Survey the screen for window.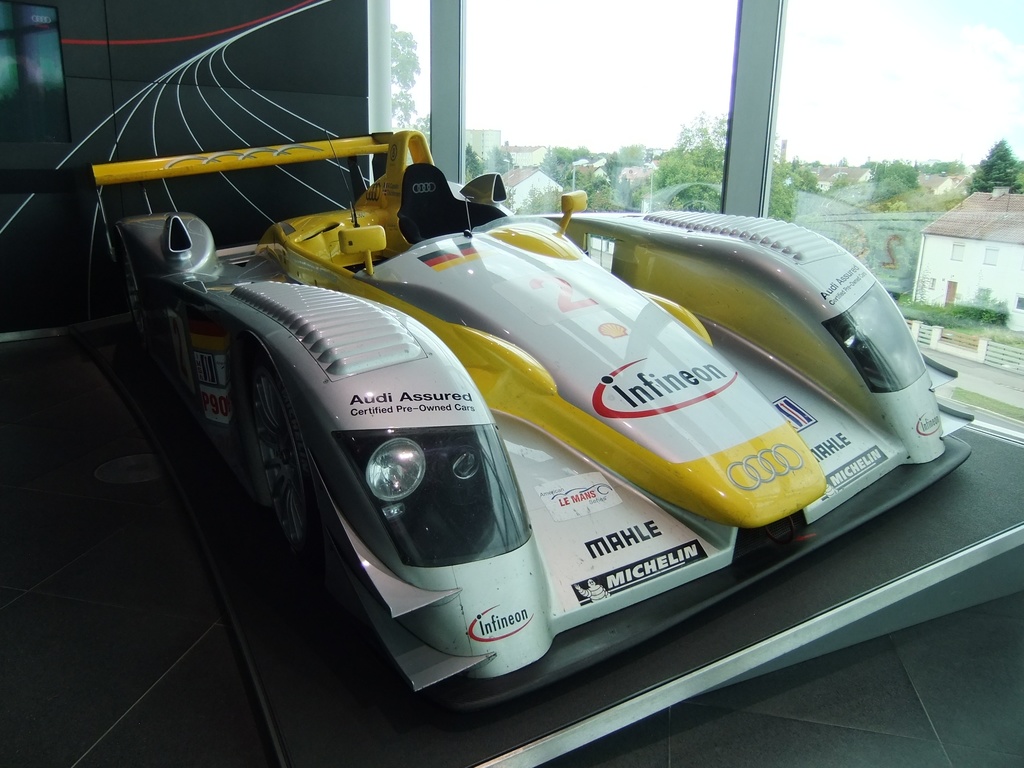
Survey found: {"x1": 983, "y1": 244, "x2": 1002, "y2": 266}.
